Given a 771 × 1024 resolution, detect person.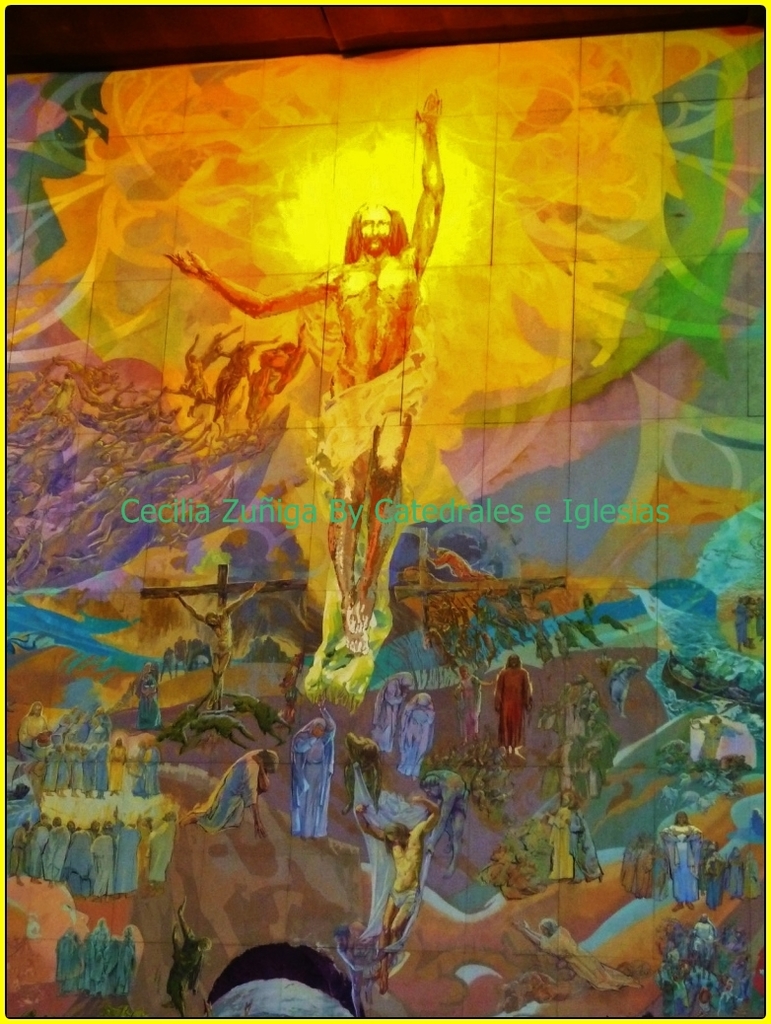
detection(167, 583, 267, 717).
